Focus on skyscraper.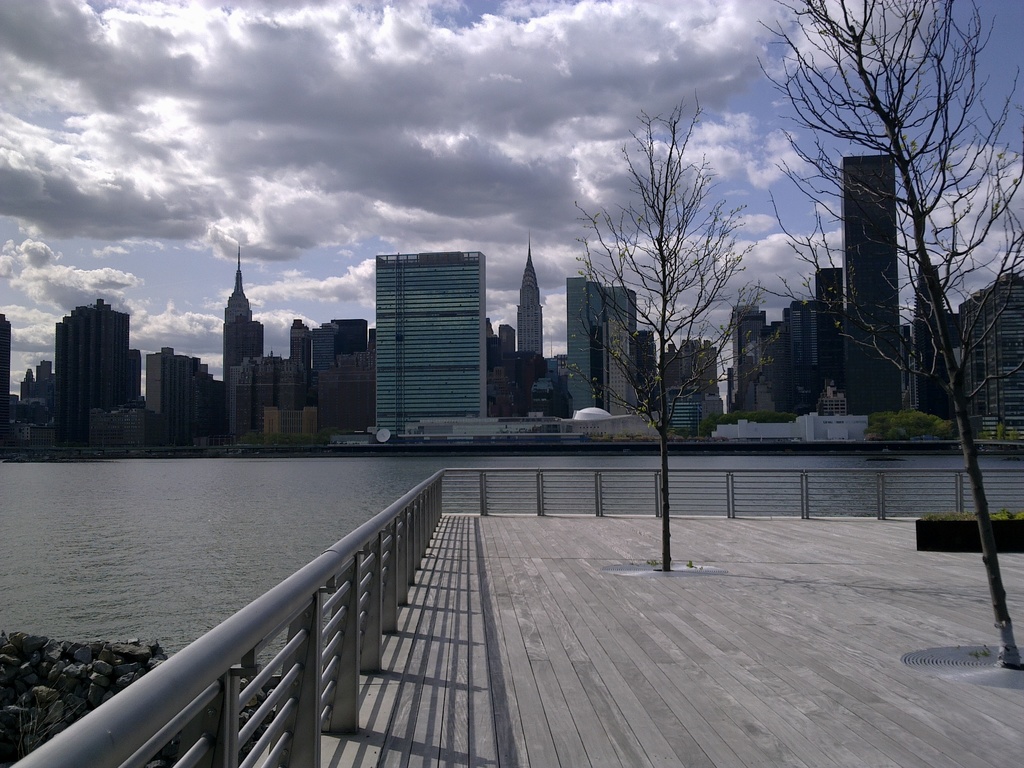
Focused at <region>310, 324, 333, 369</region>.
